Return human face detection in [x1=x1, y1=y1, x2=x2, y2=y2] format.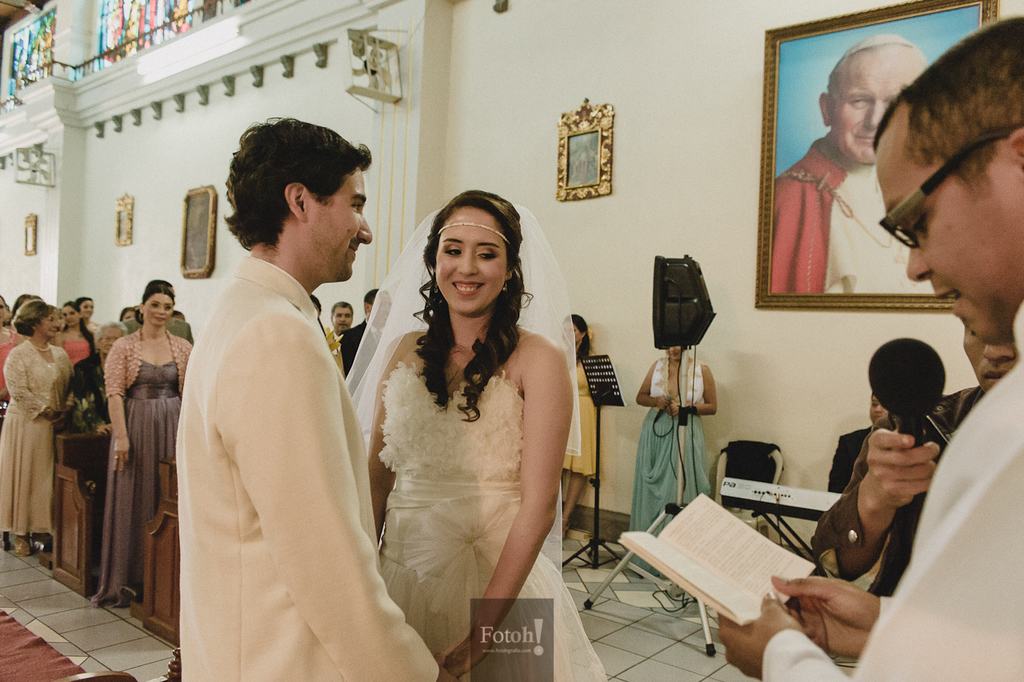
[x1=872, y1=142, x2=1023, y2=339].
